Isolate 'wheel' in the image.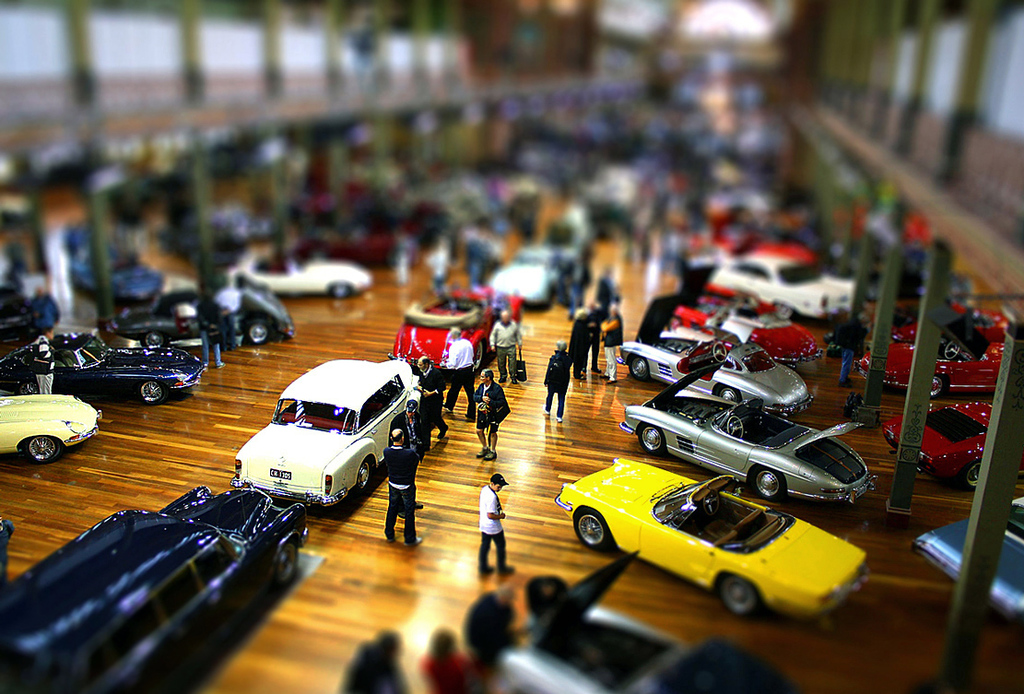
Isolated region: bbox(964, 456, 981, 485).
